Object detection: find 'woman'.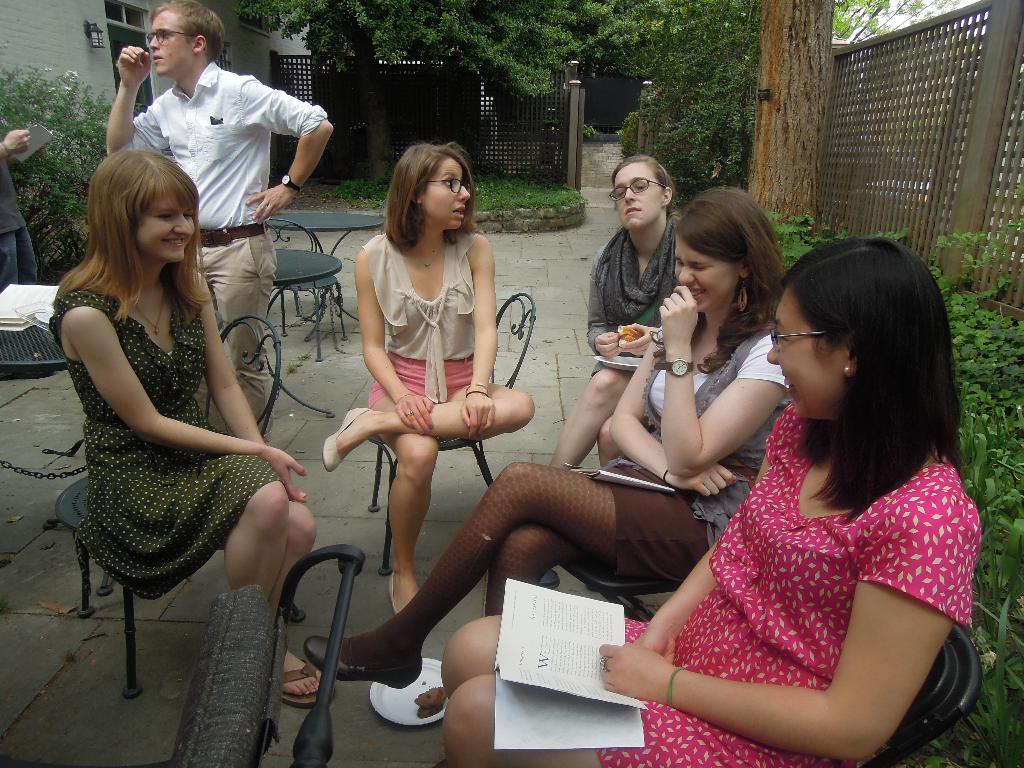
box=[443, 230, 984, 765].
